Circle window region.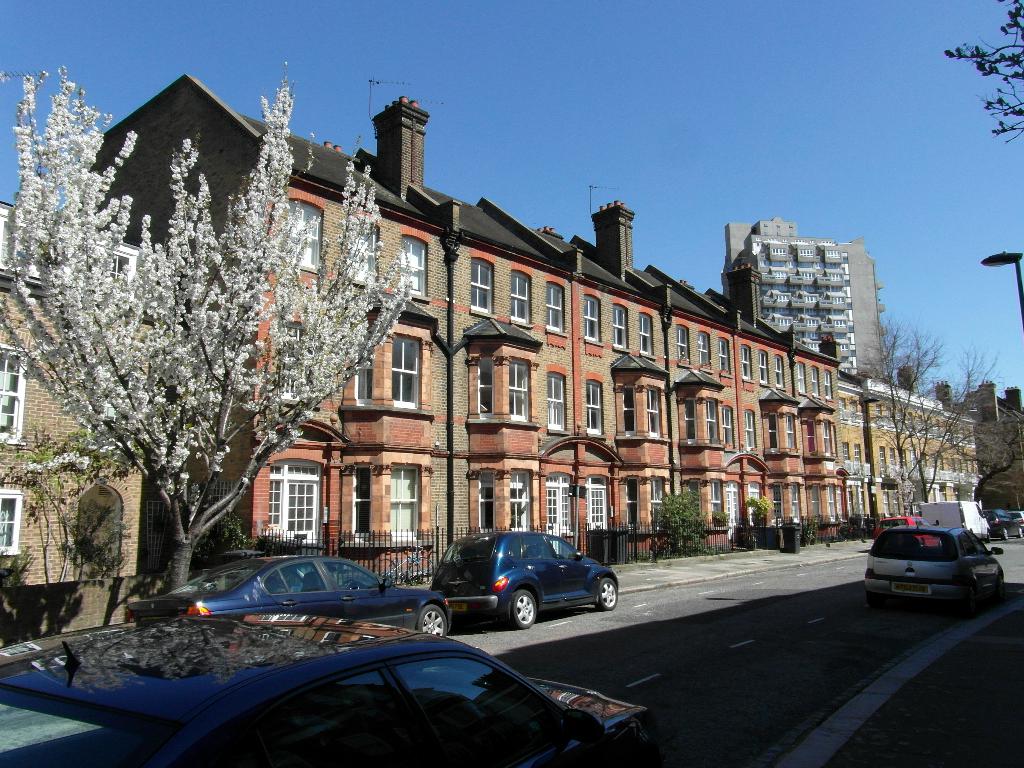
Region: box(620, 476, 643, 529).
